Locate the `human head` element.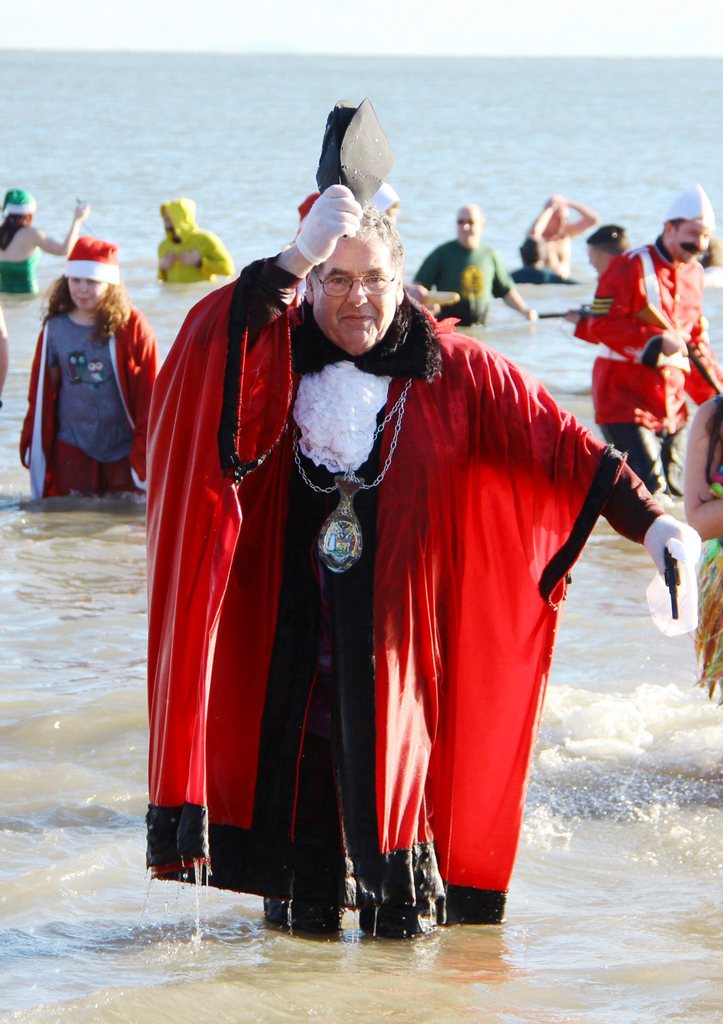
Element bbox: x1=666 y1=194 x2=715 y2=262.
